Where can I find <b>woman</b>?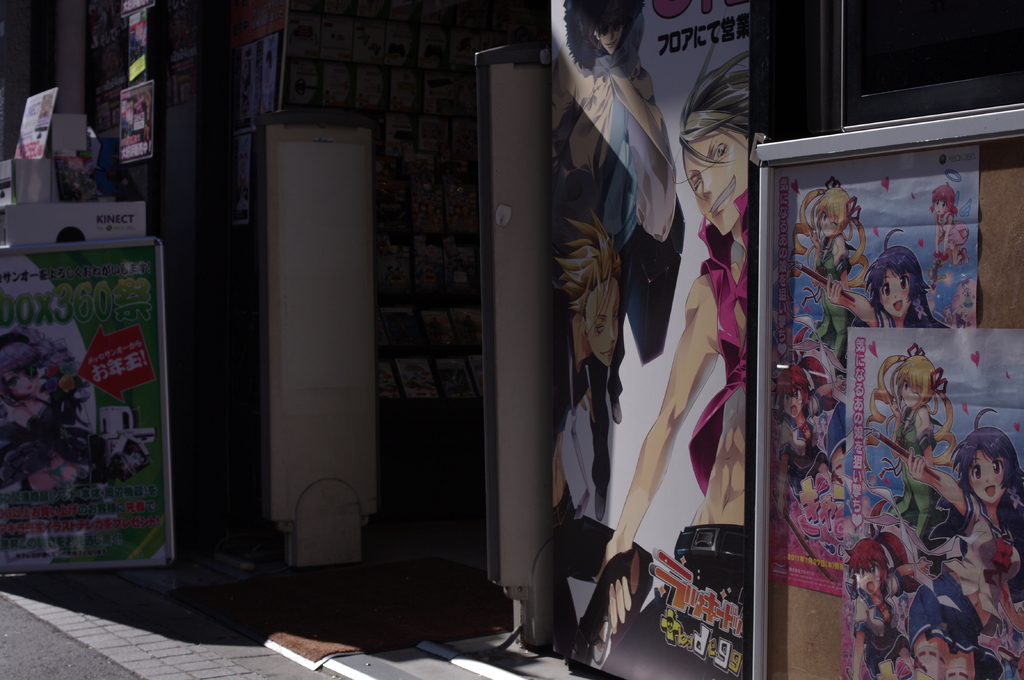
You can find it at locate(551, 0, 677, 525).
